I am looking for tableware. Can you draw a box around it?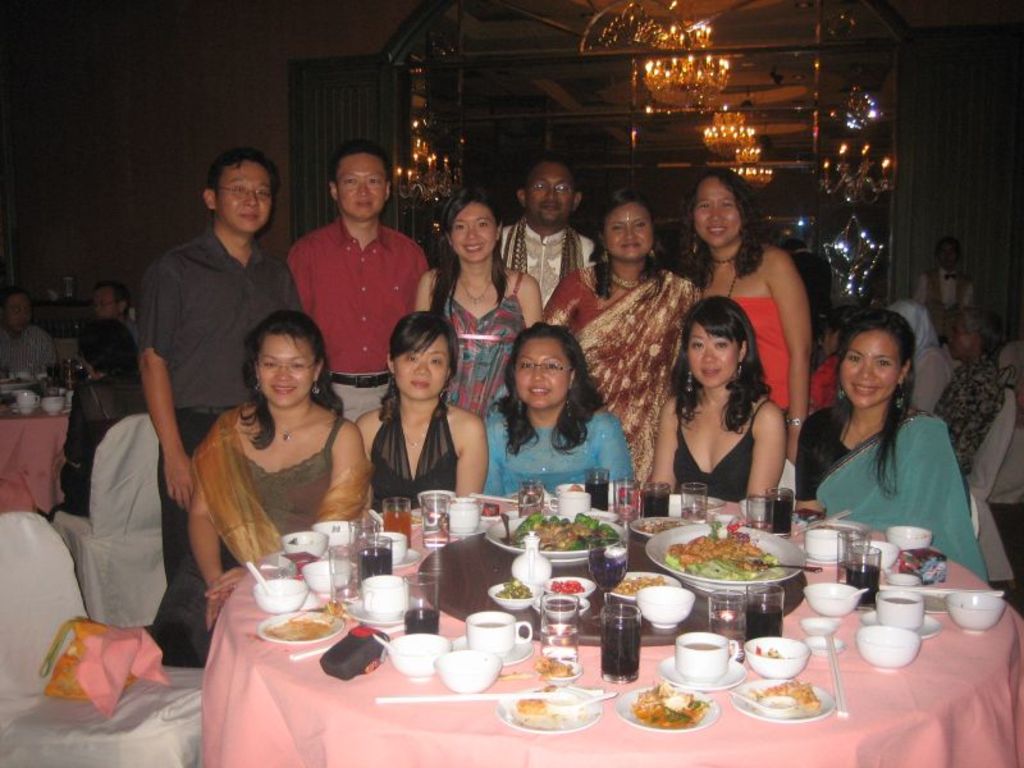
Sure, the bounding box is detection(669, 493, 727, 511).
